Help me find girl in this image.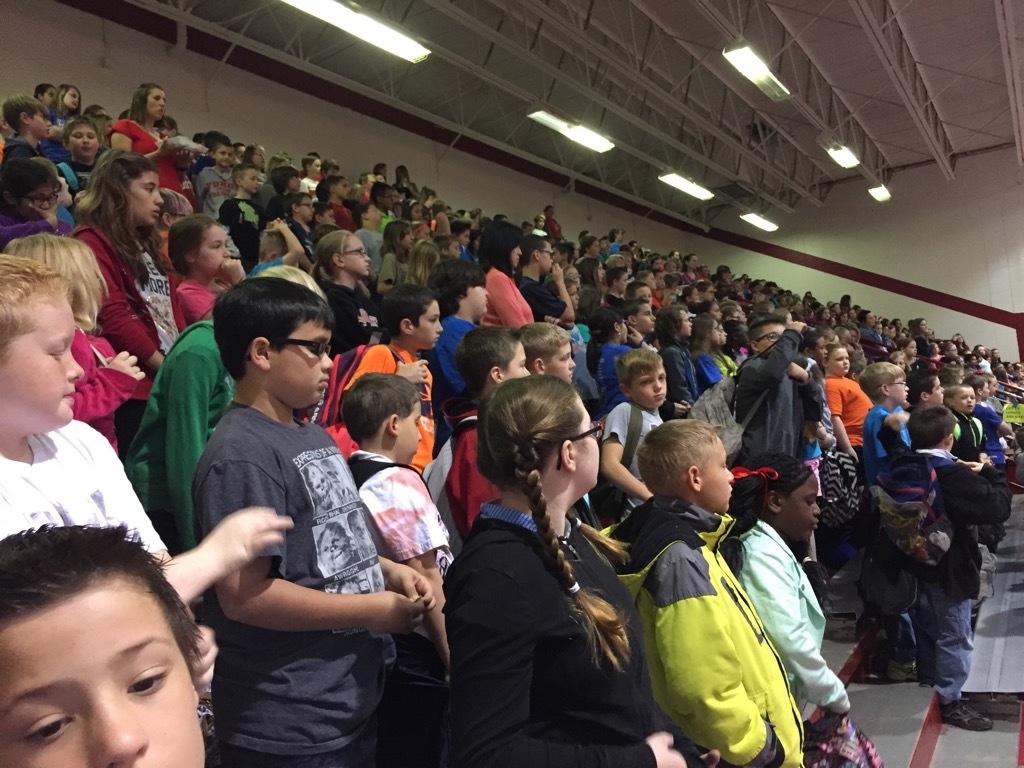
Found it: 583, 306, 655, 407.
